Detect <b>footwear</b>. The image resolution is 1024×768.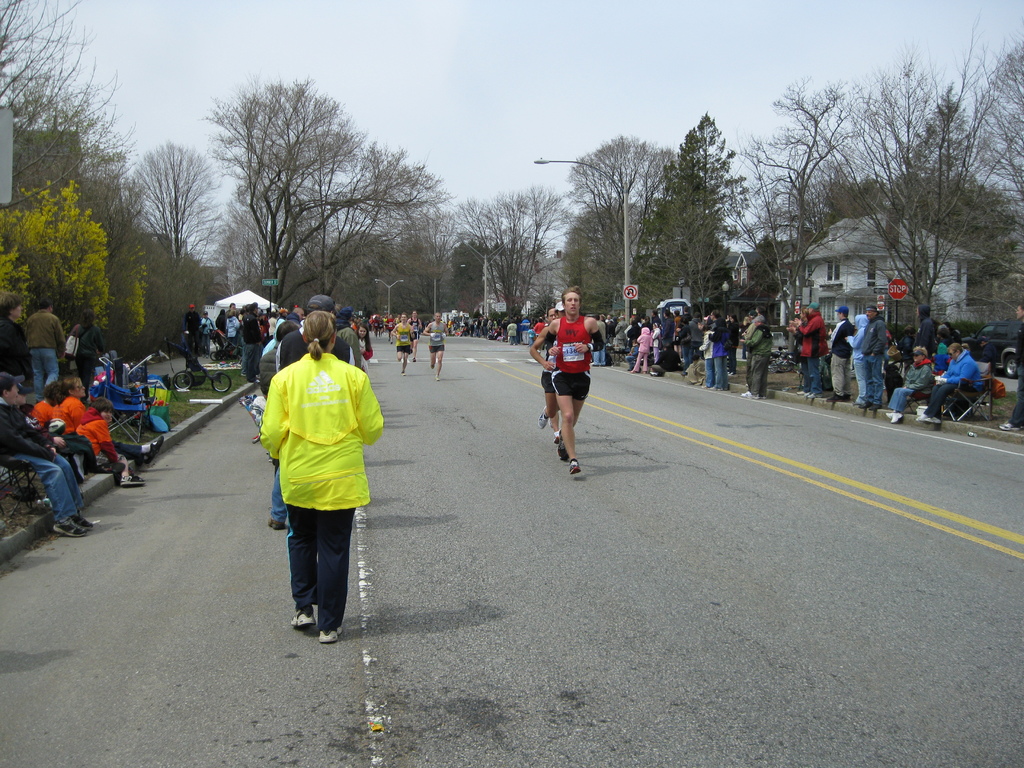
{"x1": 399, "y1": 369, "x2": 407, "y2": 376}.
